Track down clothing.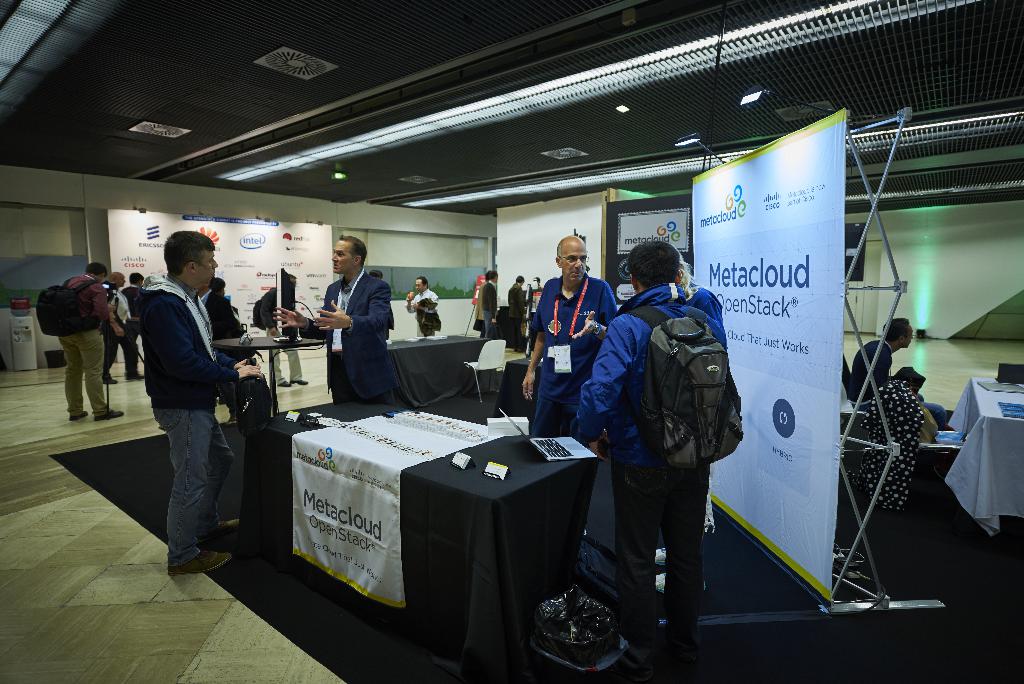
Tracked to (122, 235, 250, 571).
